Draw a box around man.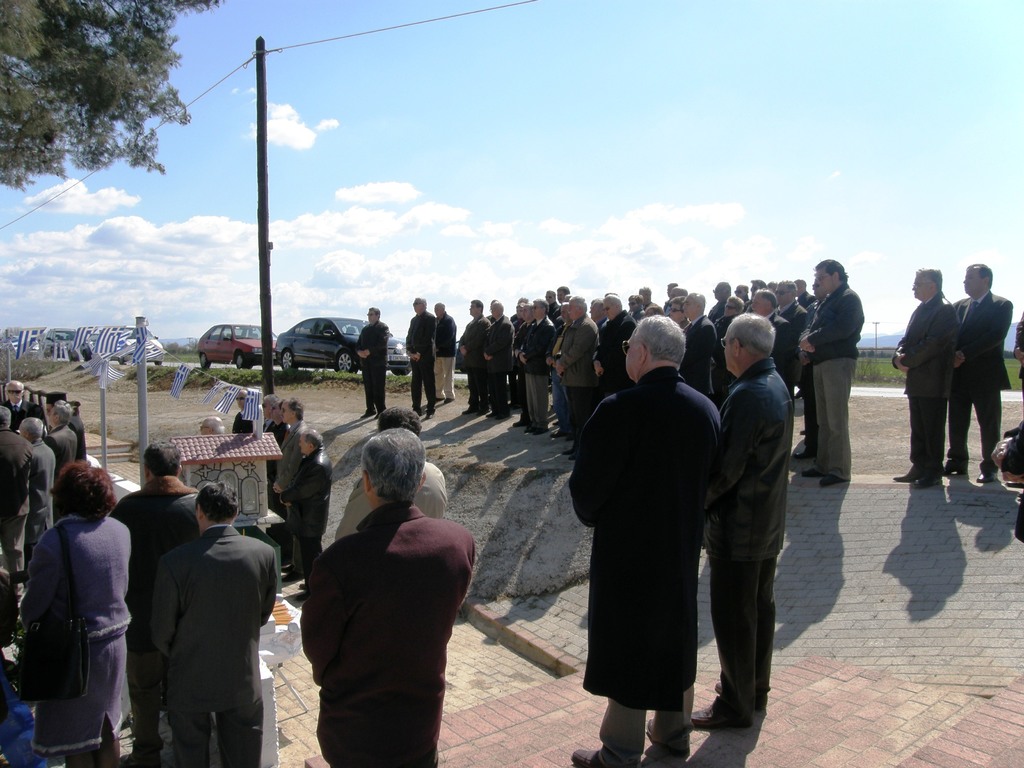
crop(404, 296, 439, 420).
